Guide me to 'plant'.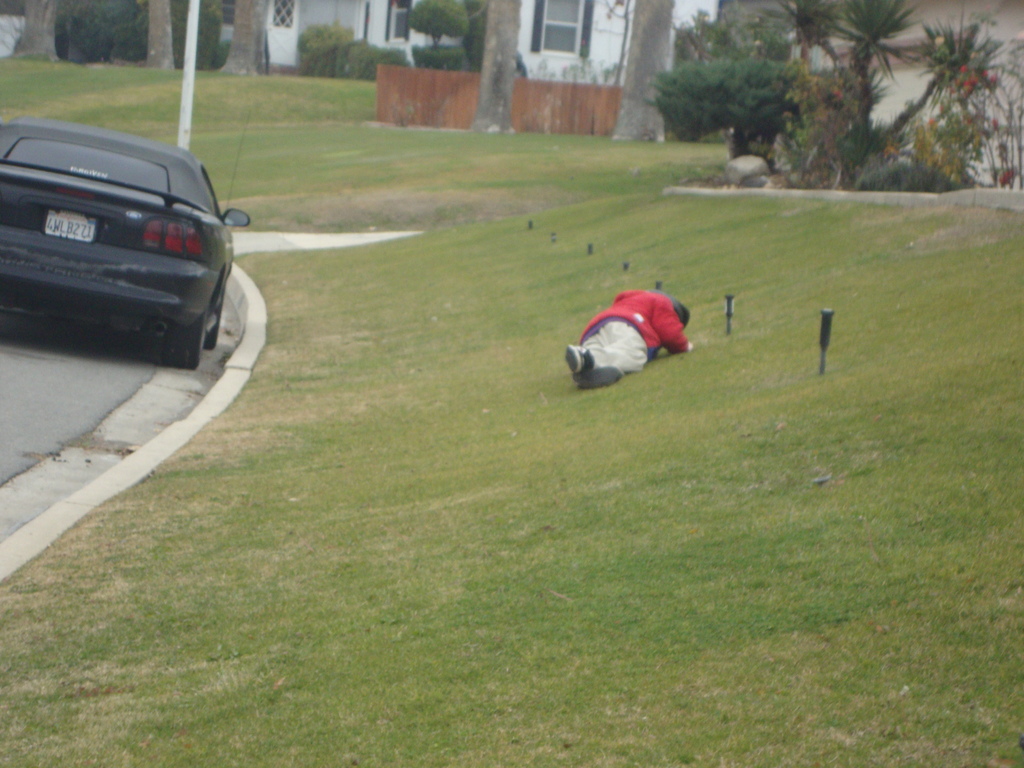
Guidance: <box>50,0,145,66</box>.
